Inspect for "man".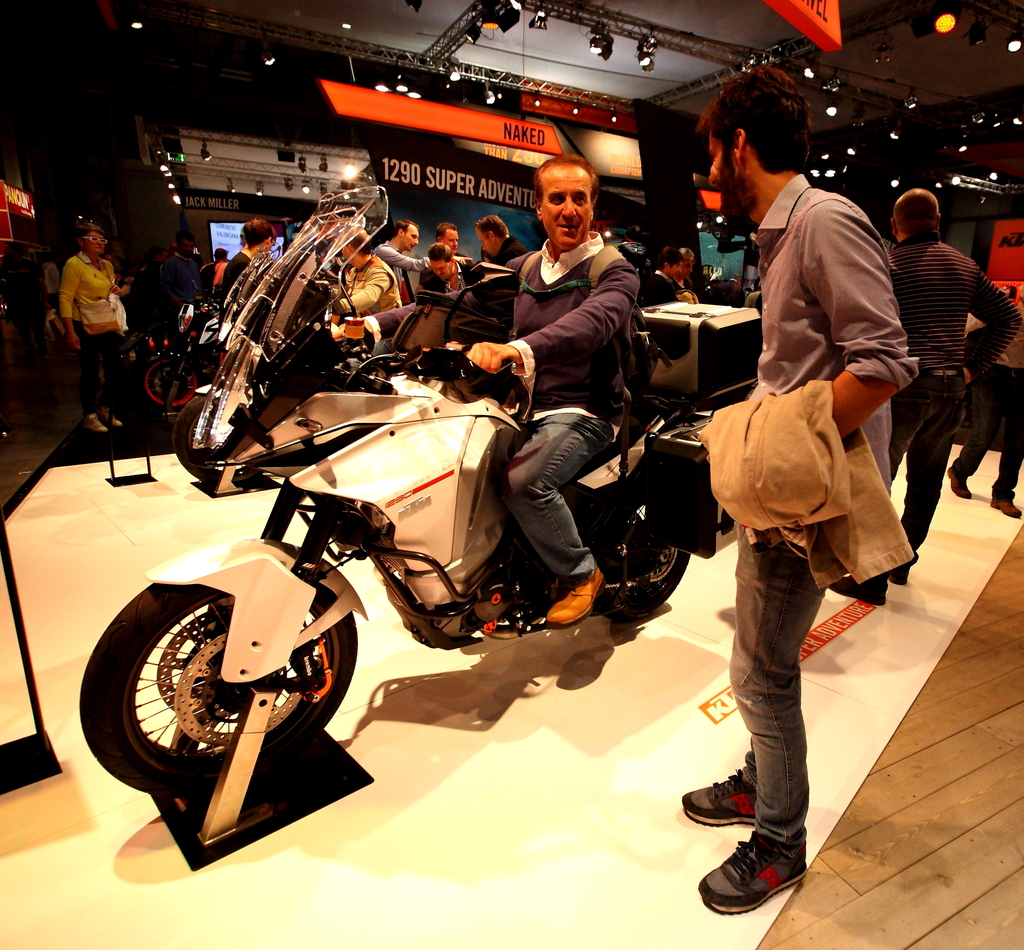
Inspection: select_region(374, 215, 476, 277).
